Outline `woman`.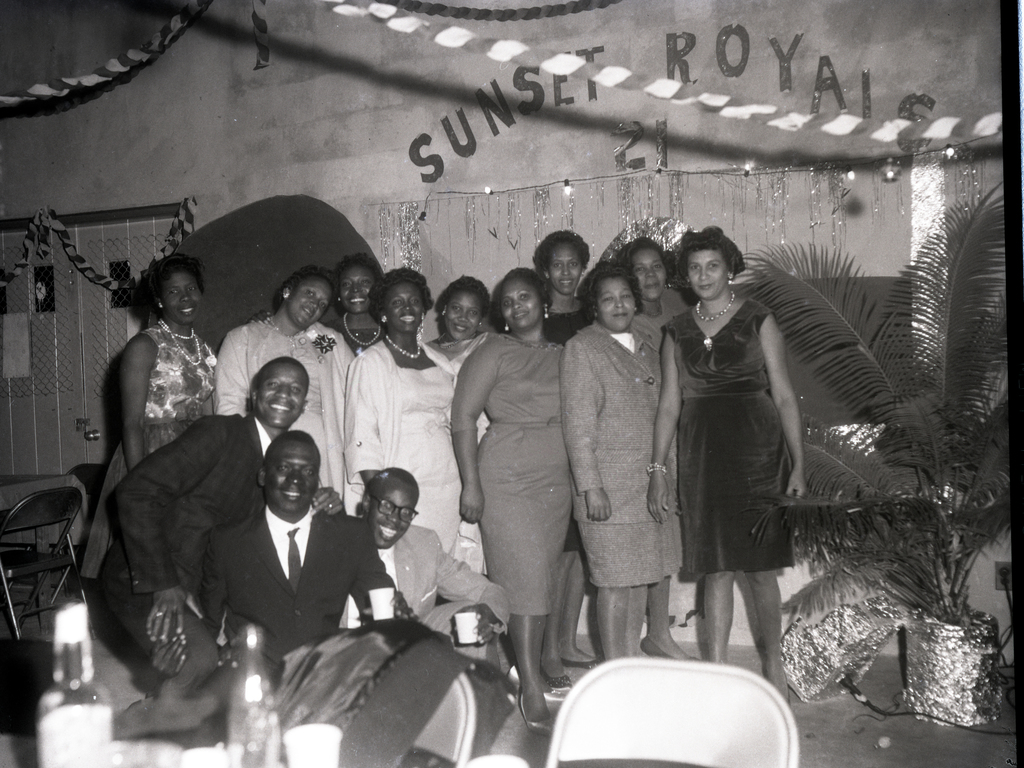
Outline: [x1=342, y1=265, x2=470, y2=567].
